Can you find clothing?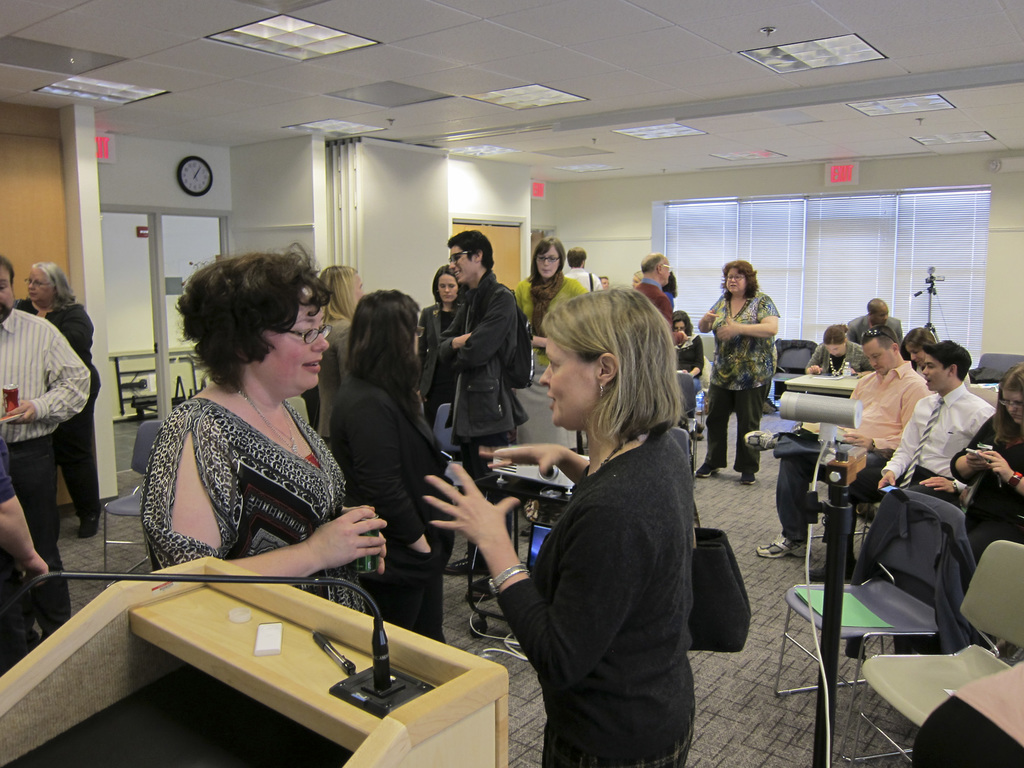
Yes, bounding box: detection(435, 259, 529, 465).
